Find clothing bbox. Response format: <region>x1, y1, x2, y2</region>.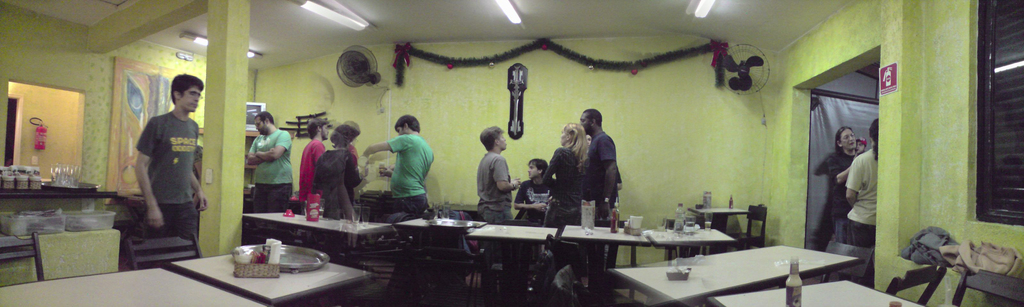
<region>388, 132, 436, 220</region>.
